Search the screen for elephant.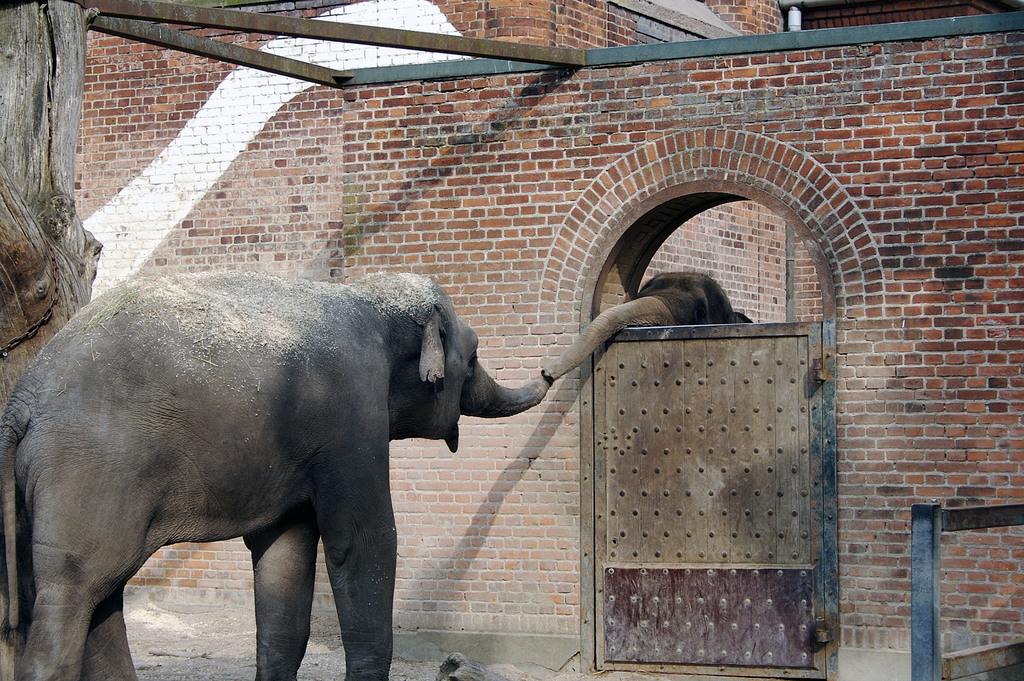
Found at <region>536, 270, 751, 389</region>.
